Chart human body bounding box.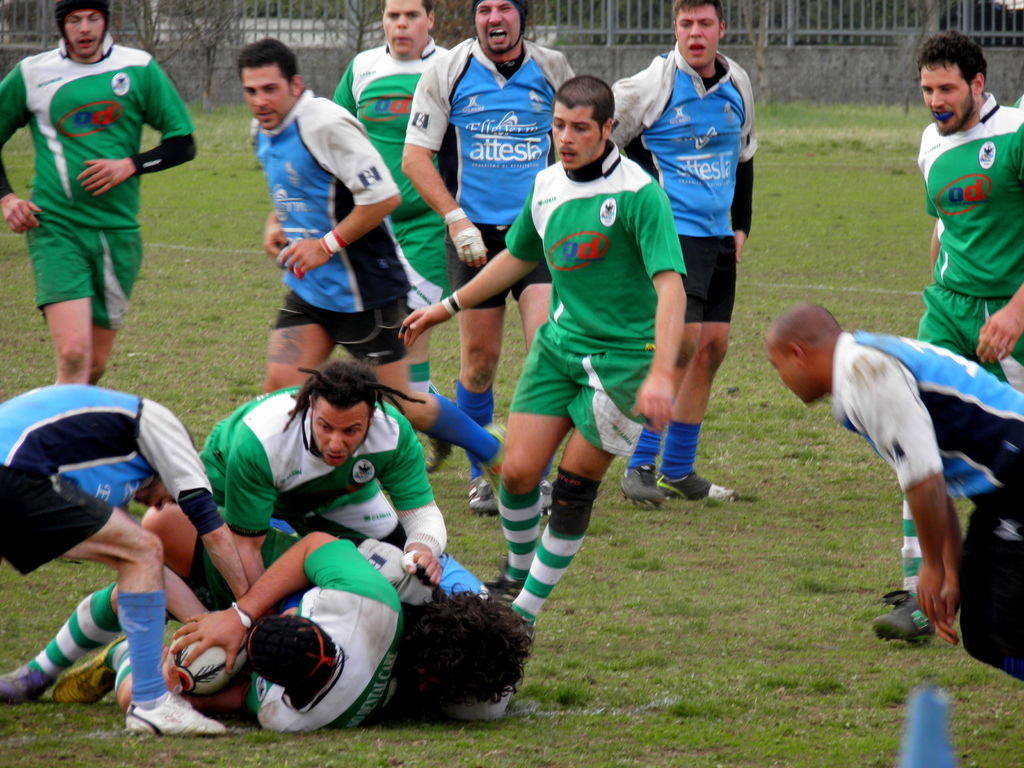
Charted: pyautogui.locateOnScreen(765, 302, 1023, 683).
